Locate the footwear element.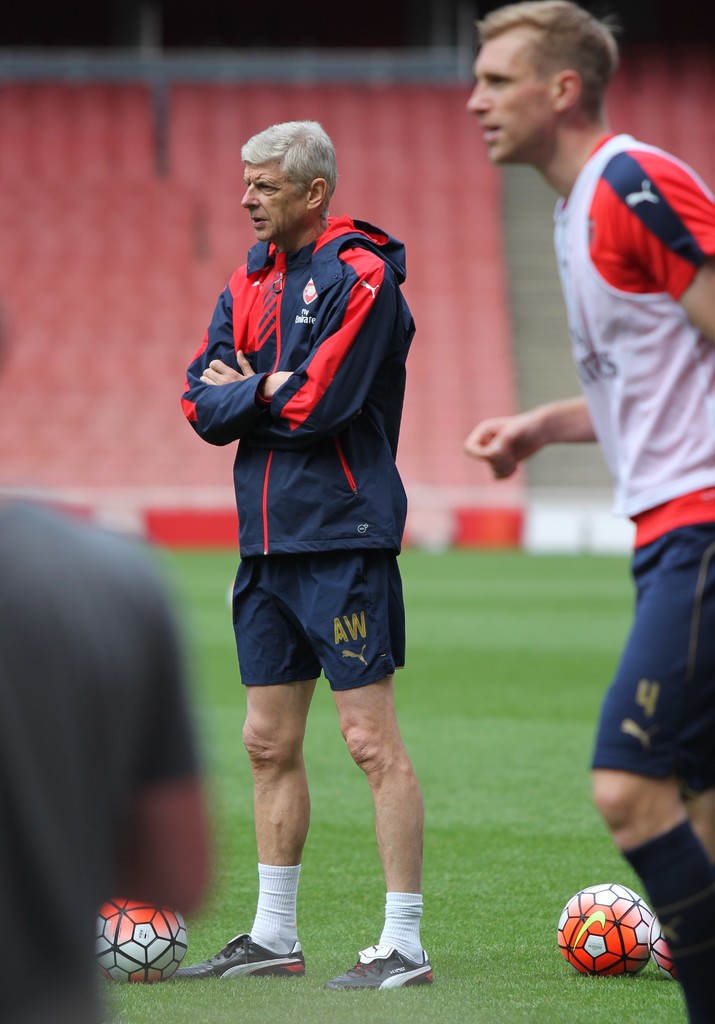
Element bbox: <box>182,929,311,980</box>.
